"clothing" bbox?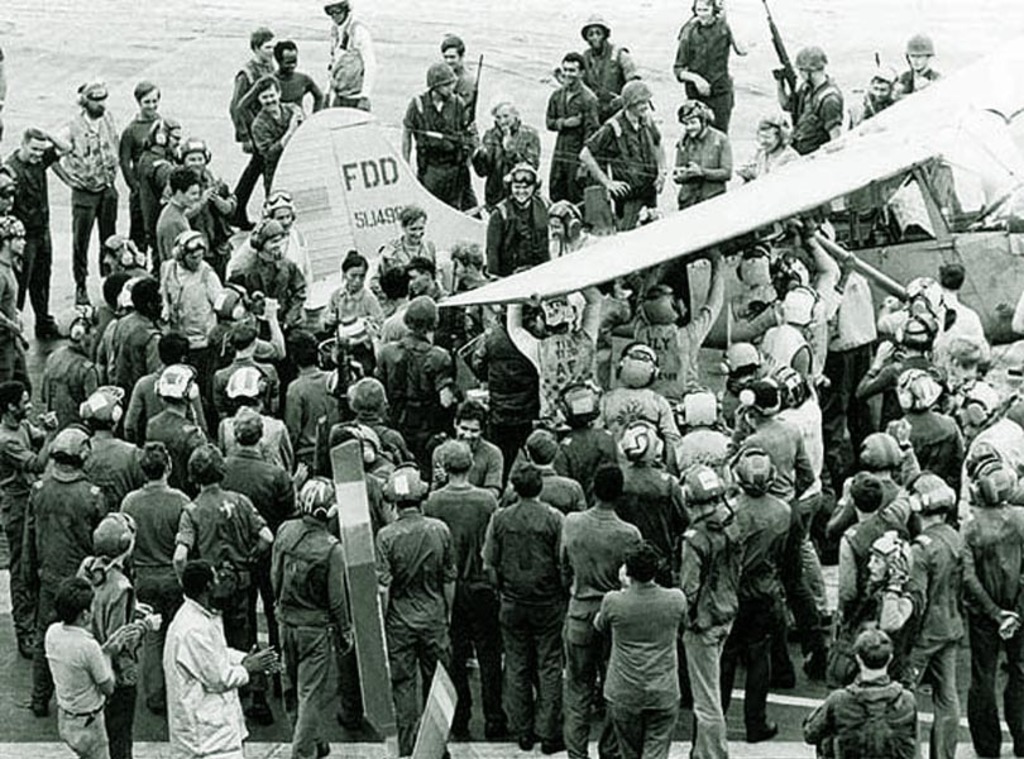
bbox=[373, 338, 458, 455]
